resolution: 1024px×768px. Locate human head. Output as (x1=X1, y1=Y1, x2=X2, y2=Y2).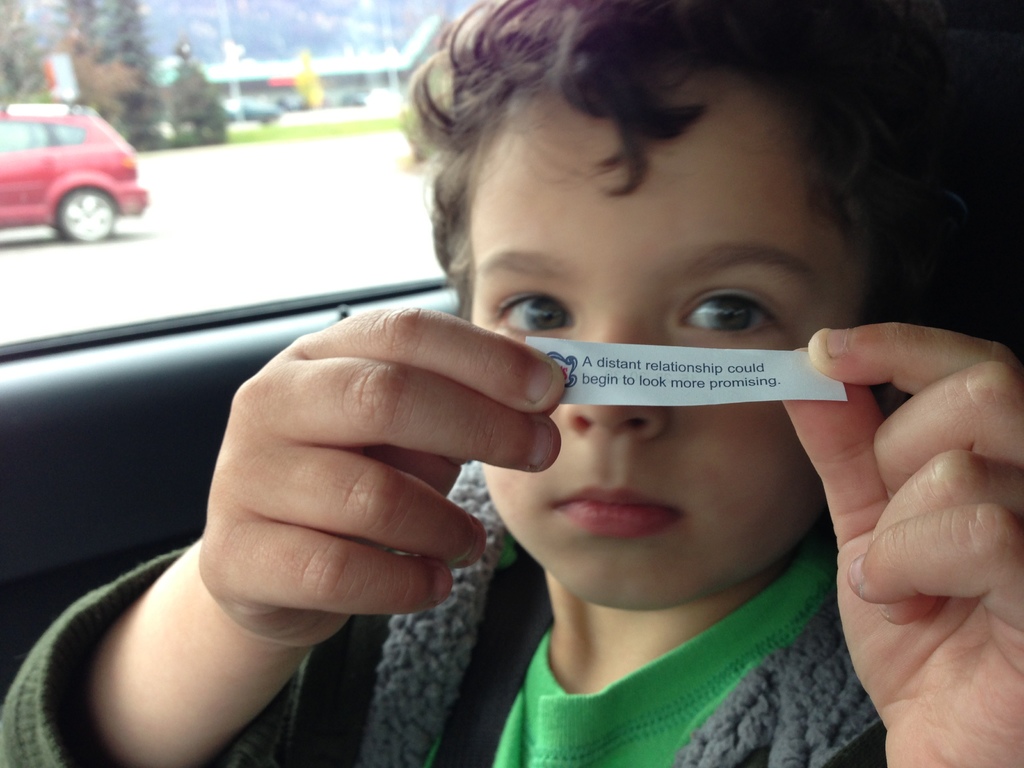
(x1=362, y1=1, x2=1022, y2=767).
